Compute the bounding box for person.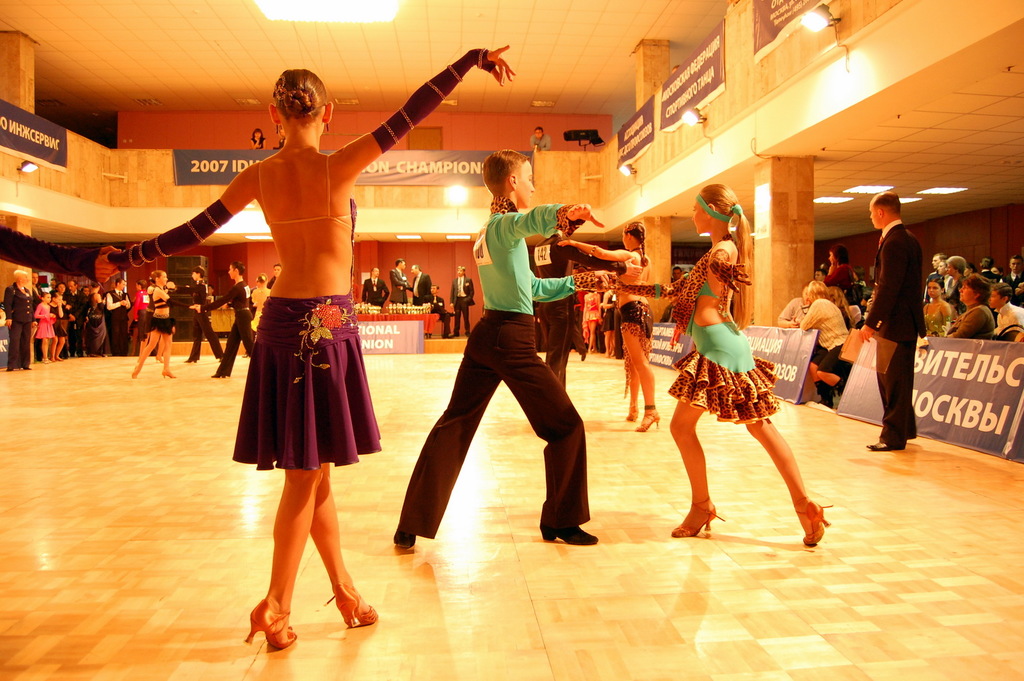
l=389, t=255, r=415, b=305.
